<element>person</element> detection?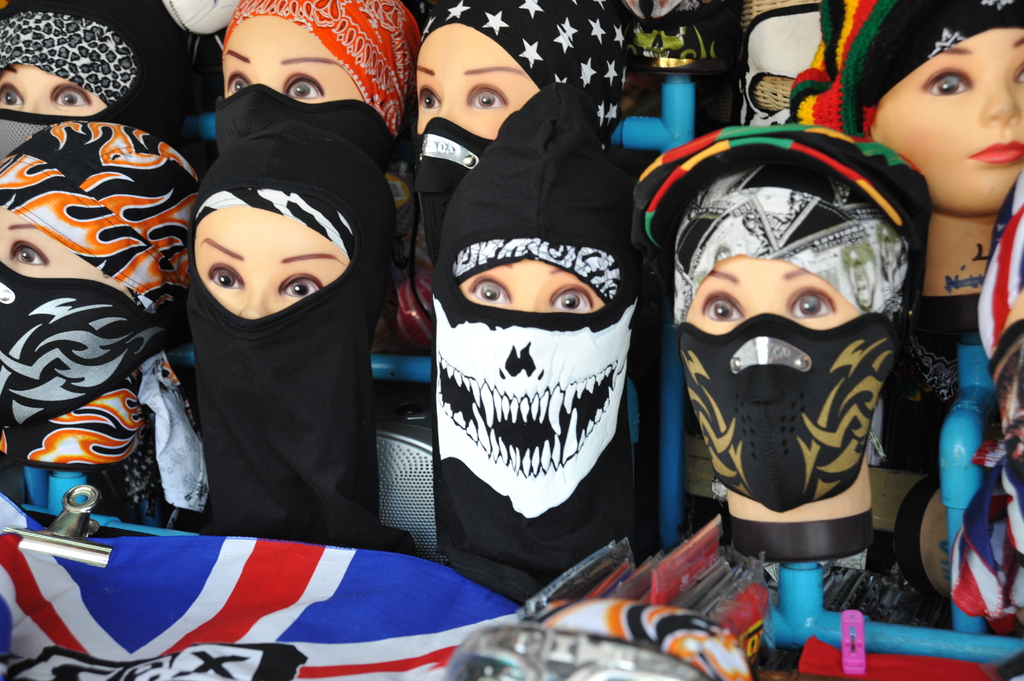
rect(793, 0, 1023, 472)
